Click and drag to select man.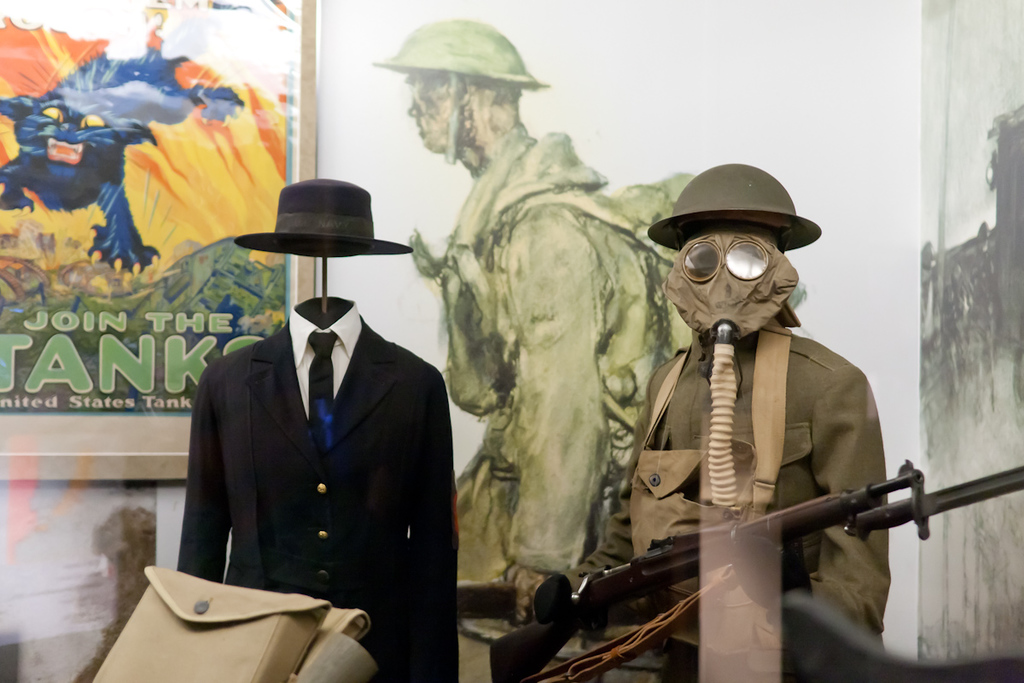
Selection: [x1=383, y1=17, x2=702, y2=607].
